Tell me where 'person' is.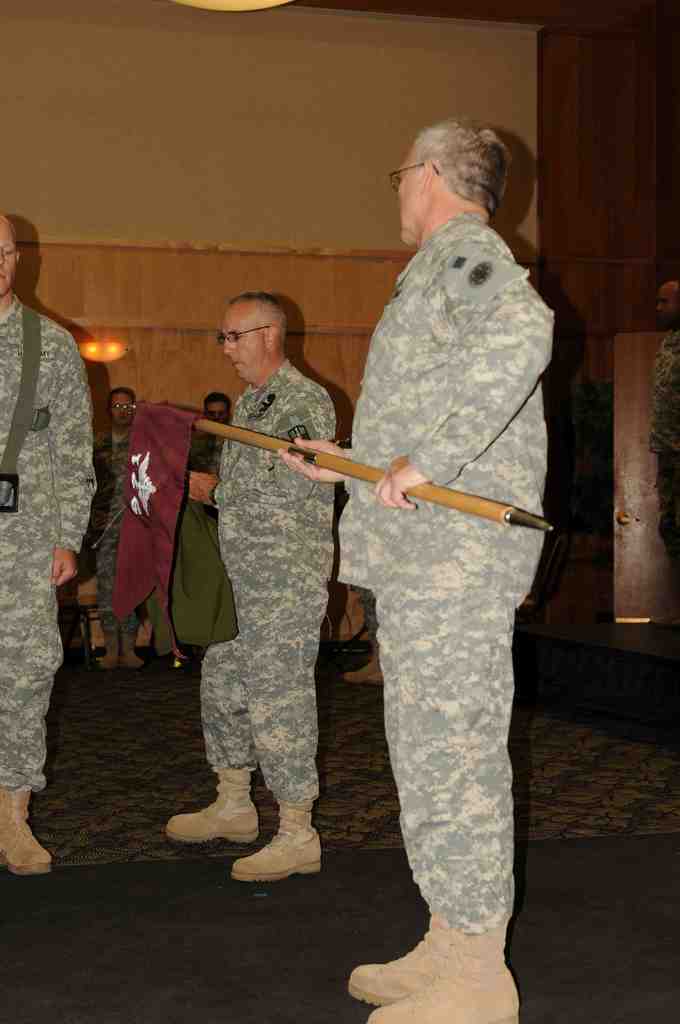
'person' is at select_region(646, 278, 679, 569).
